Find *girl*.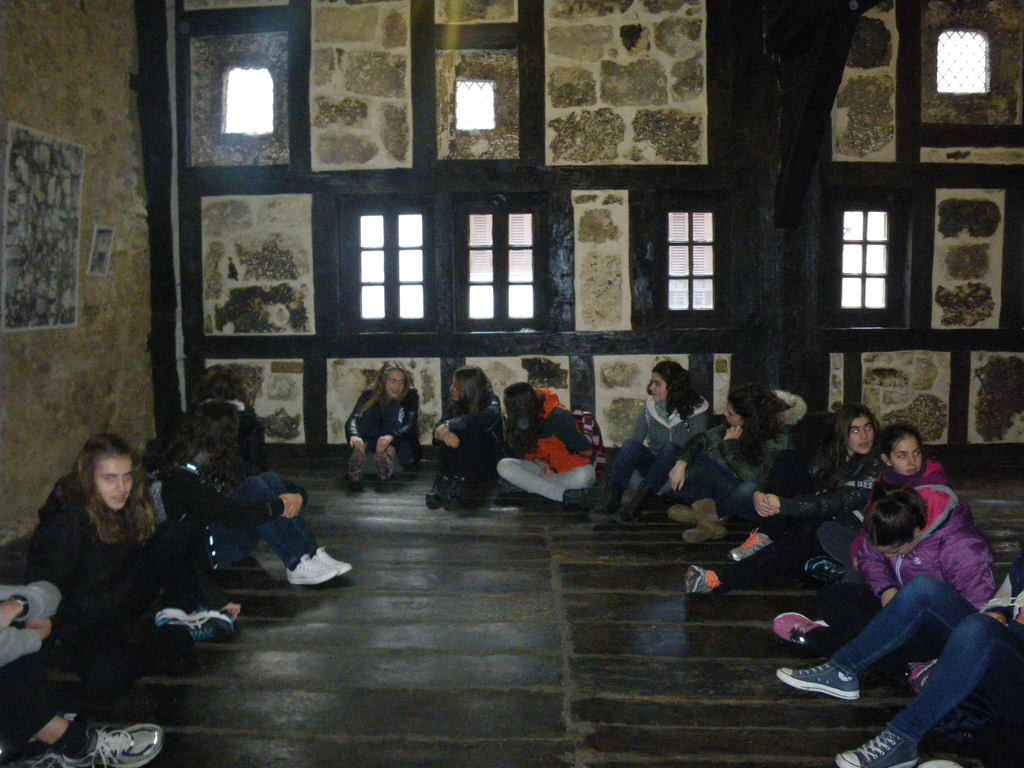
[left=796, top=403, right=890, bottom=529].
